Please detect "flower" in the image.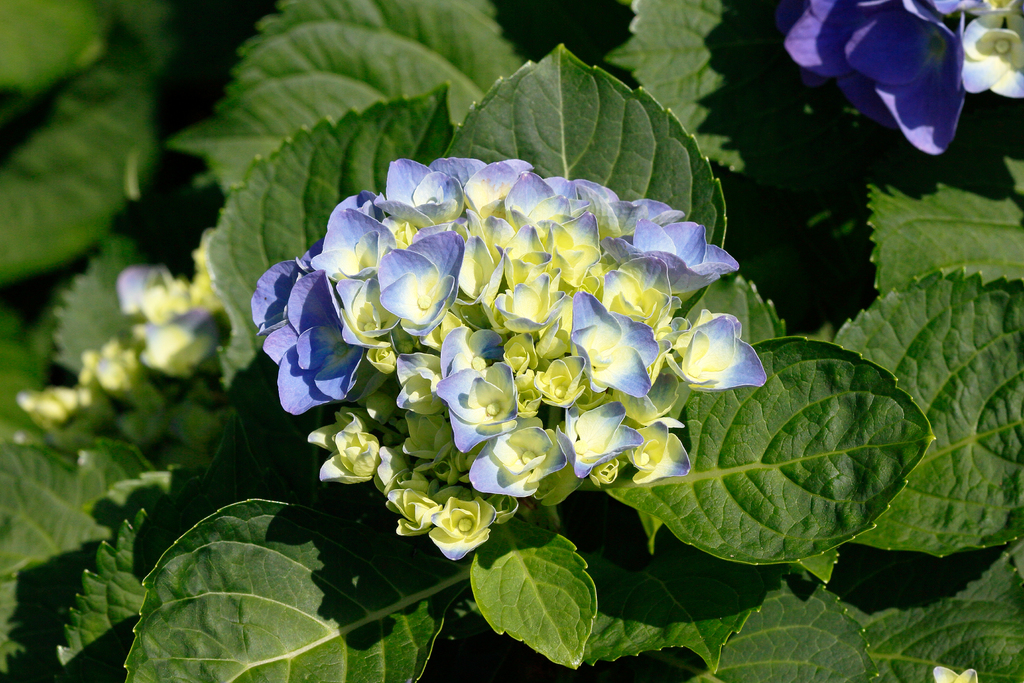
[left=113, top=256, right=166, bottom=314].
